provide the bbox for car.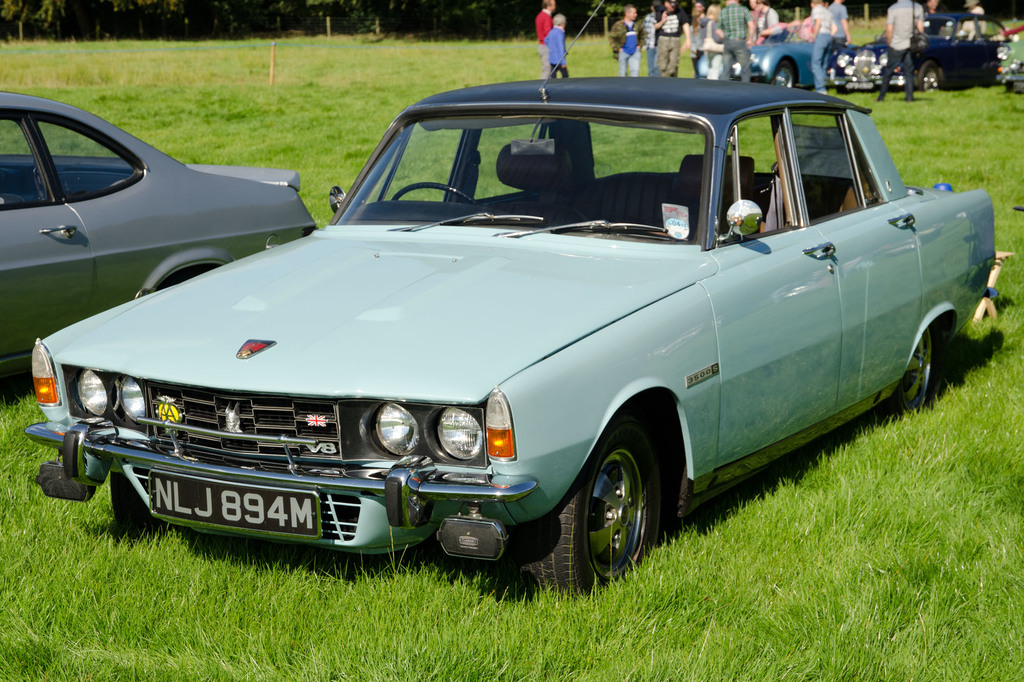
rect(689, 23, 850, 93).
